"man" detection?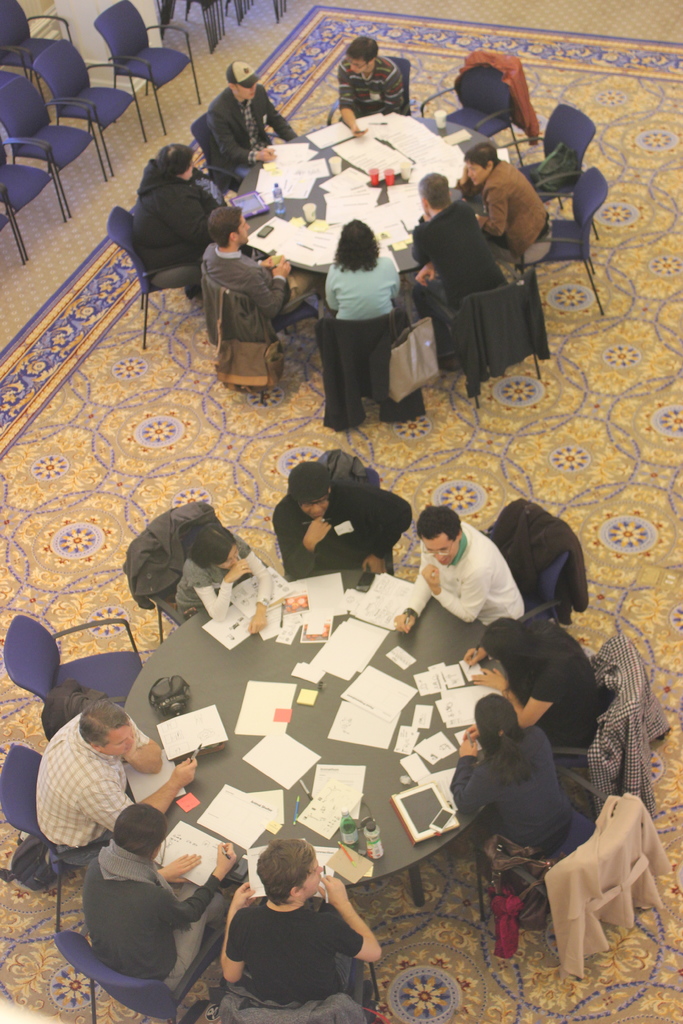
204, 209, 317, 337
